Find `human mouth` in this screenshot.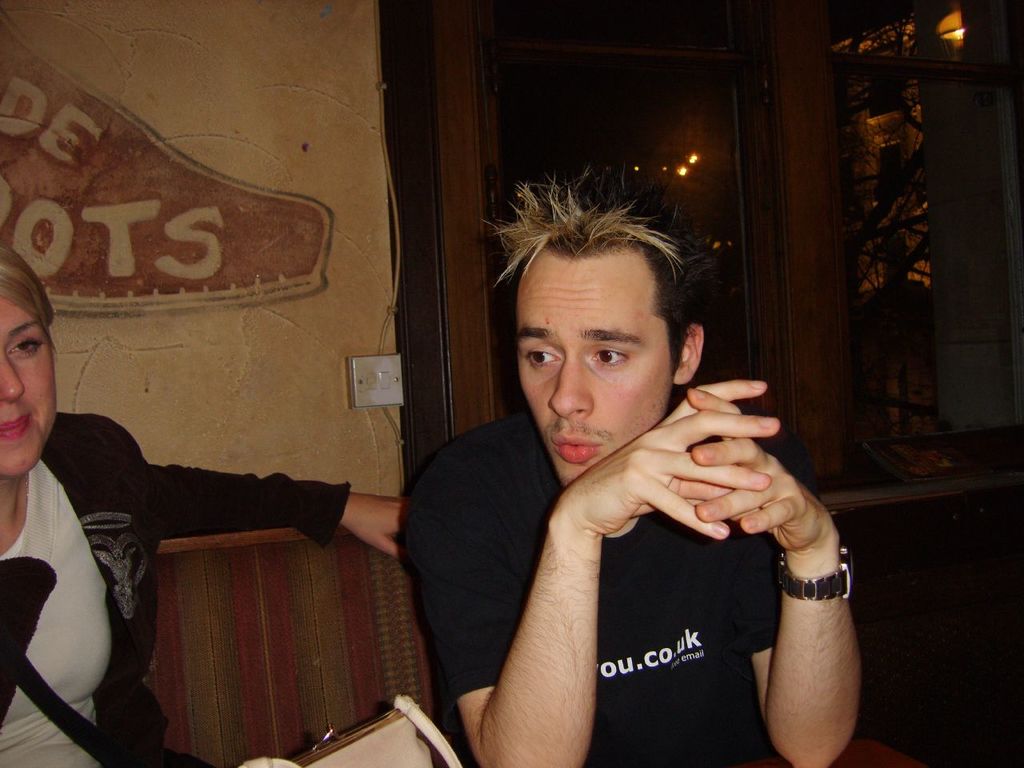
The bounding box for `human mouth` is (0, 408, 32, 444).
